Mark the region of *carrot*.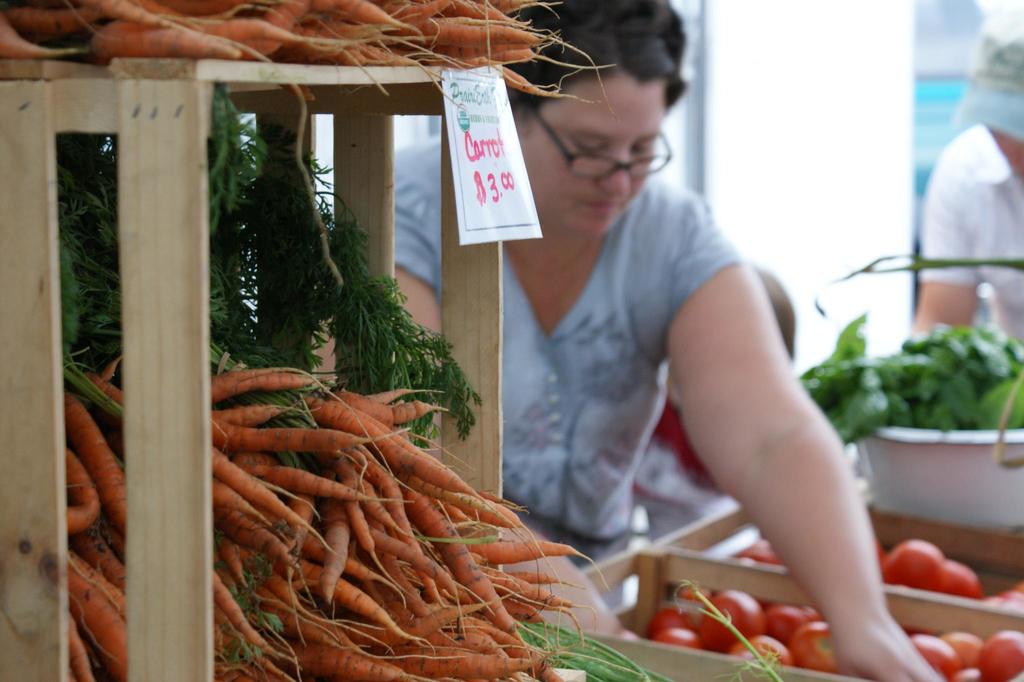
Region: bbox=(0, 0, 622, 124).
